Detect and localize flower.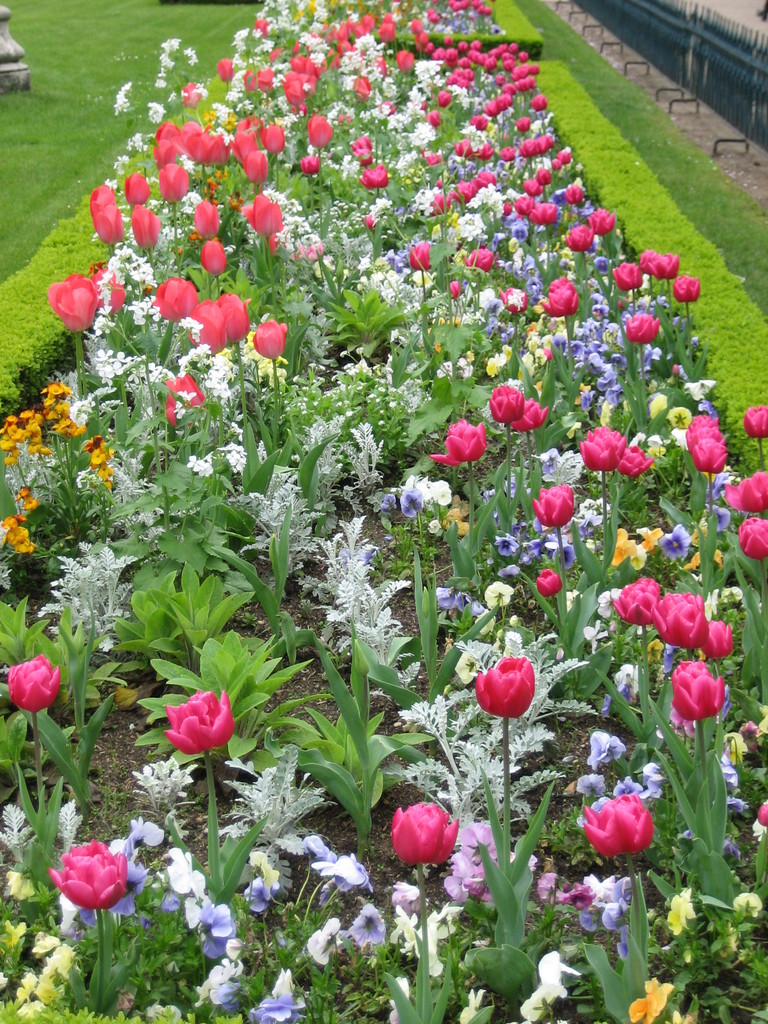
Localized at bbox(2, 657, 60, 721).
